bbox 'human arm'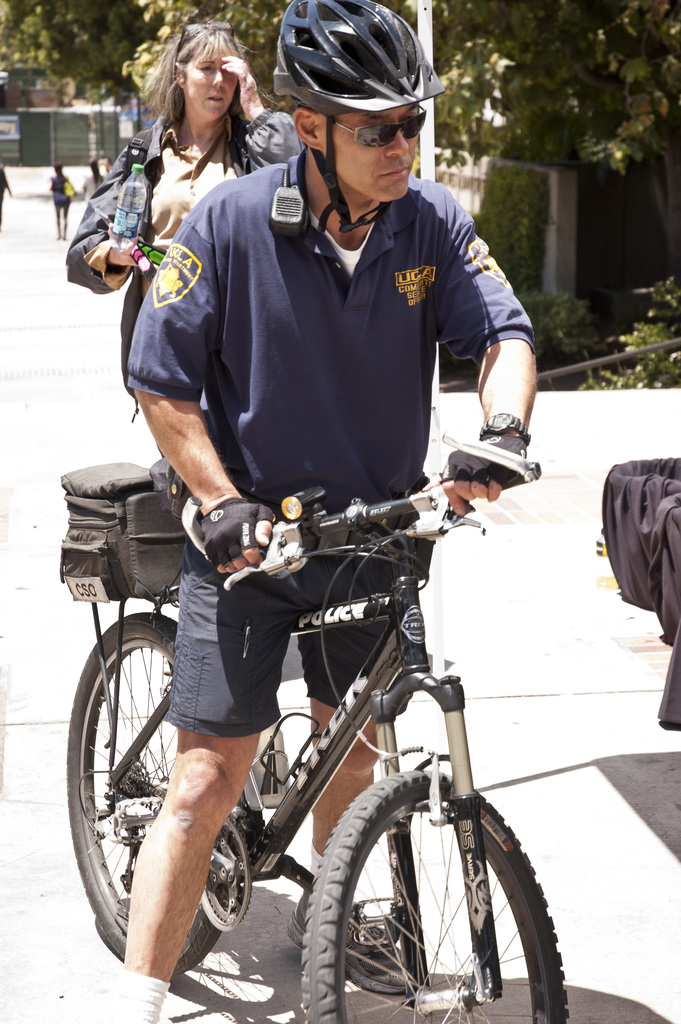
(left=220, top=49, right=309, bottom=170)
